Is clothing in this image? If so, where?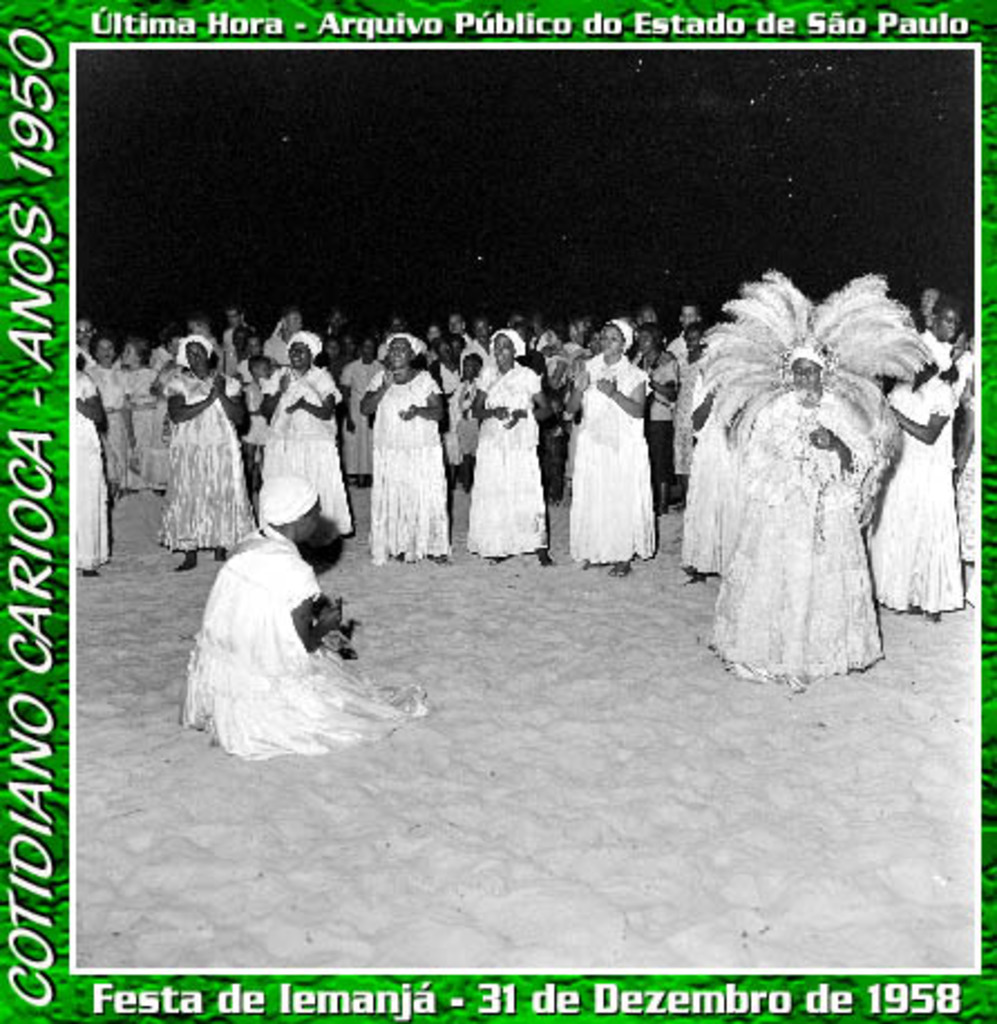
Yes, at <bbox>463, 362, 550, 554</bbox>.
